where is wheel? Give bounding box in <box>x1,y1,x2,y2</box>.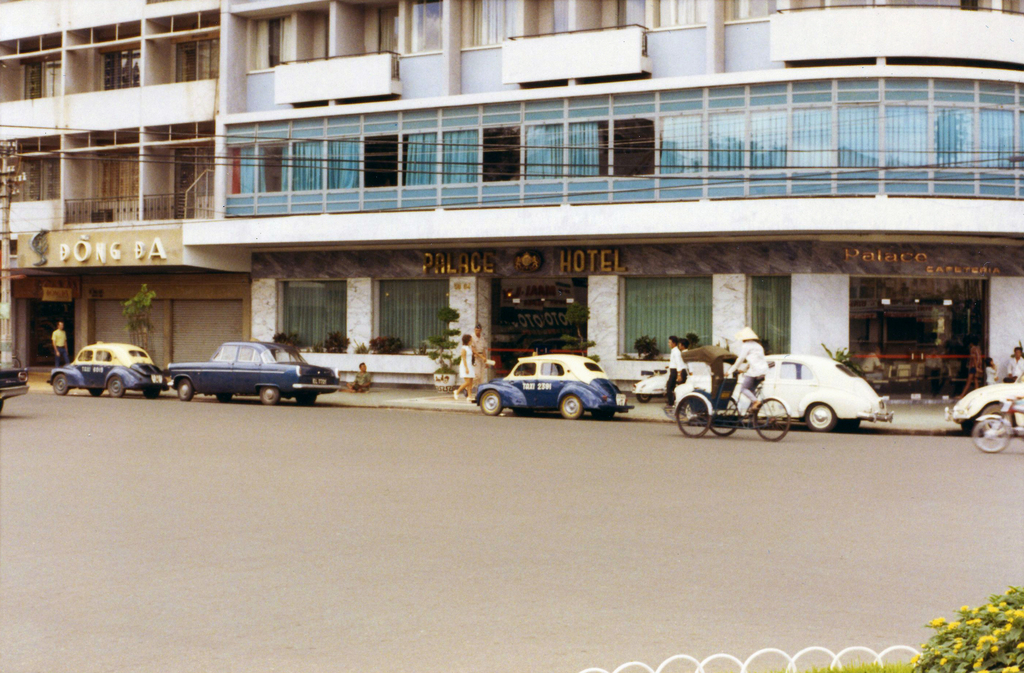
<box>590,408,612,420</box>.
